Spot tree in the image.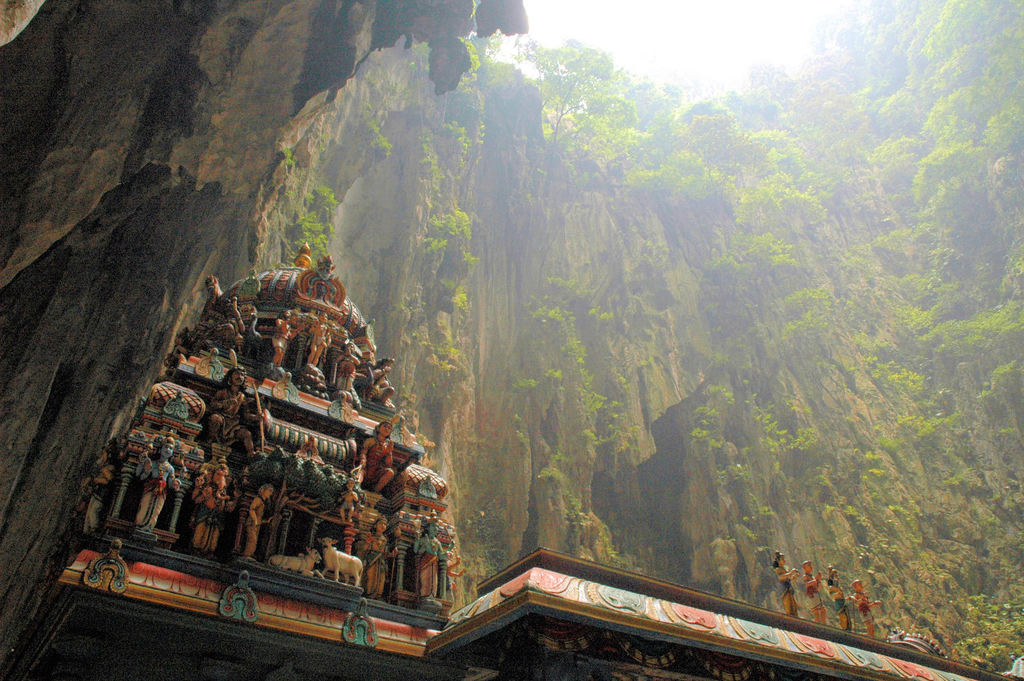
tree found at <region>0, 0, 528, 659</region>.
